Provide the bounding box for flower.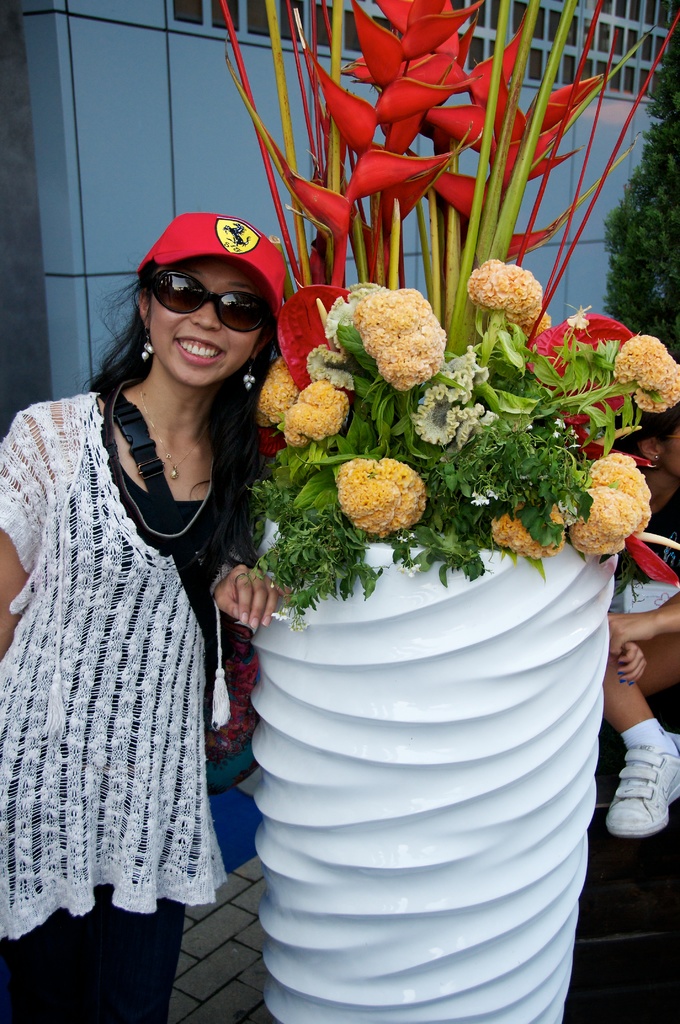
box=[353, 284, 446, 382].
